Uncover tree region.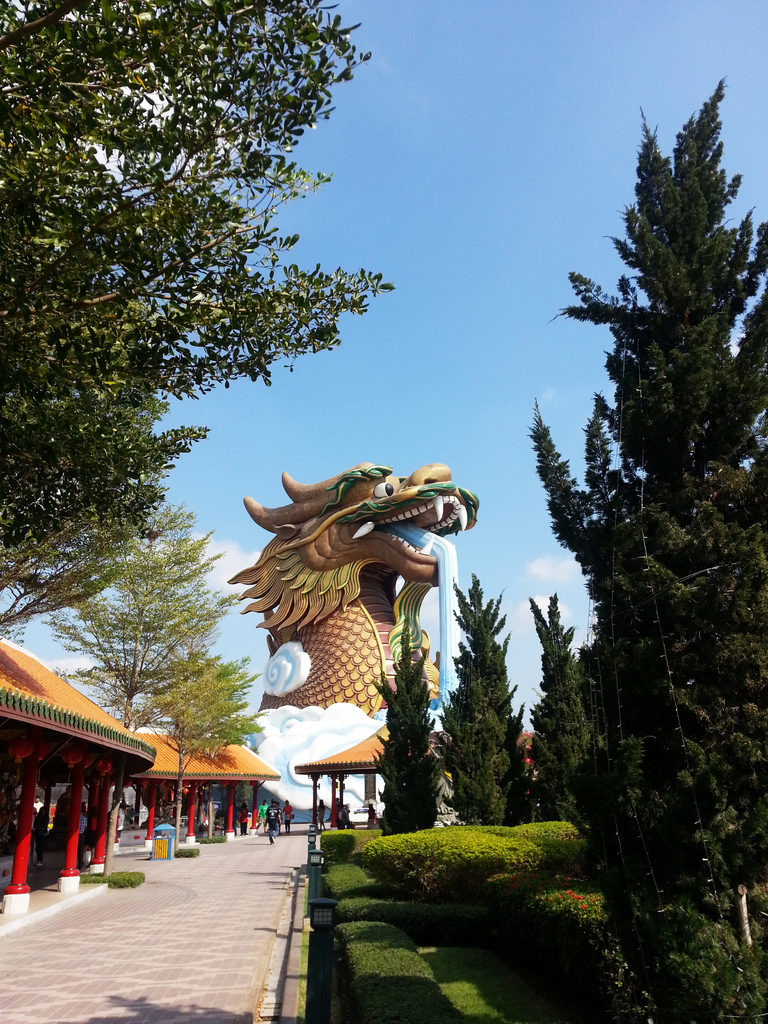
Uncovered: [366, 630, 438, 835].
